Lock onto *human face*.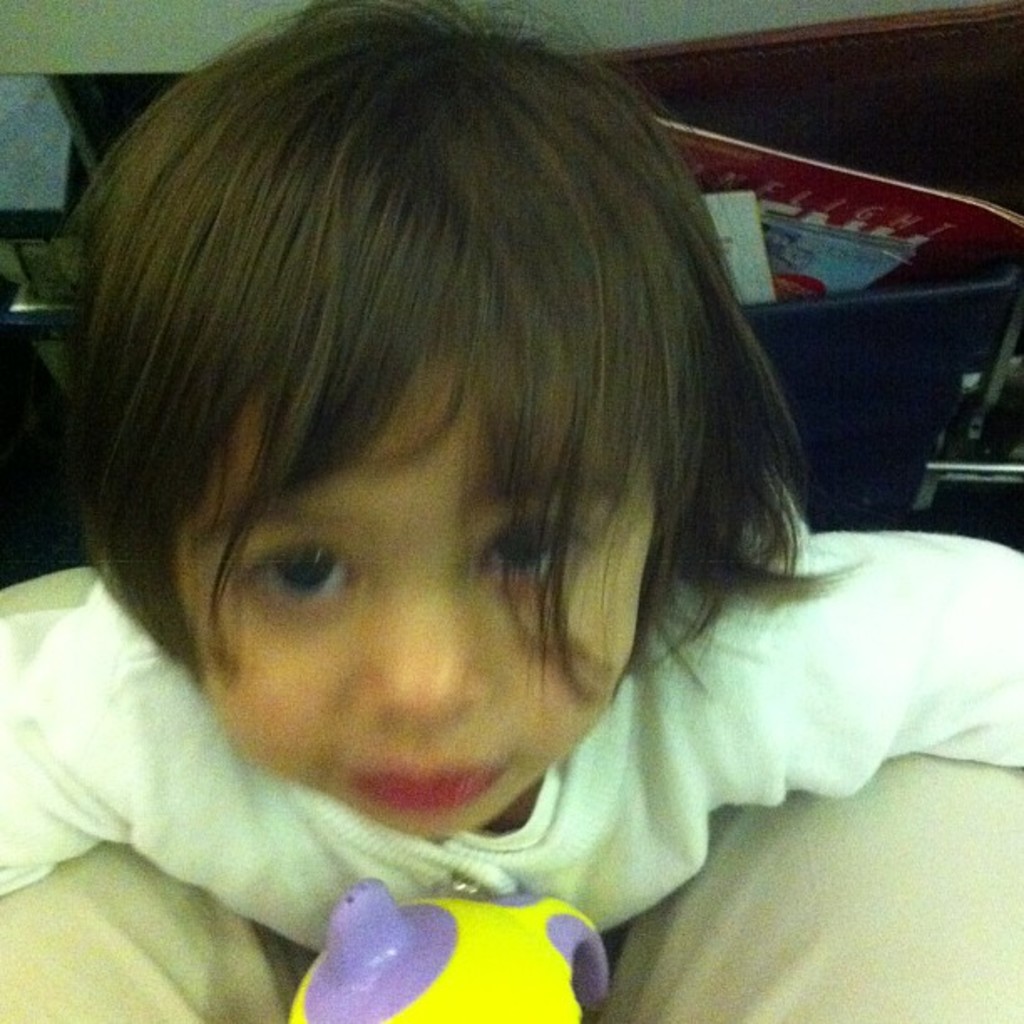
Locked: crop(171, 343, 658, 833).
